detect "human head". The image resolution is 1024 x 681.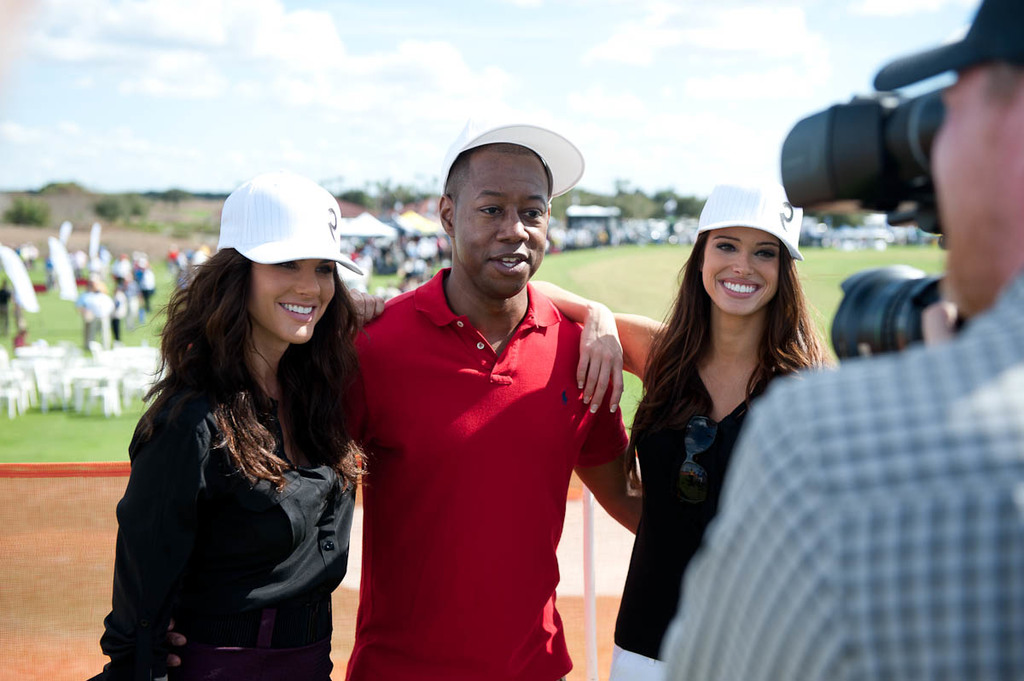
[686, 181, 806, 319].
